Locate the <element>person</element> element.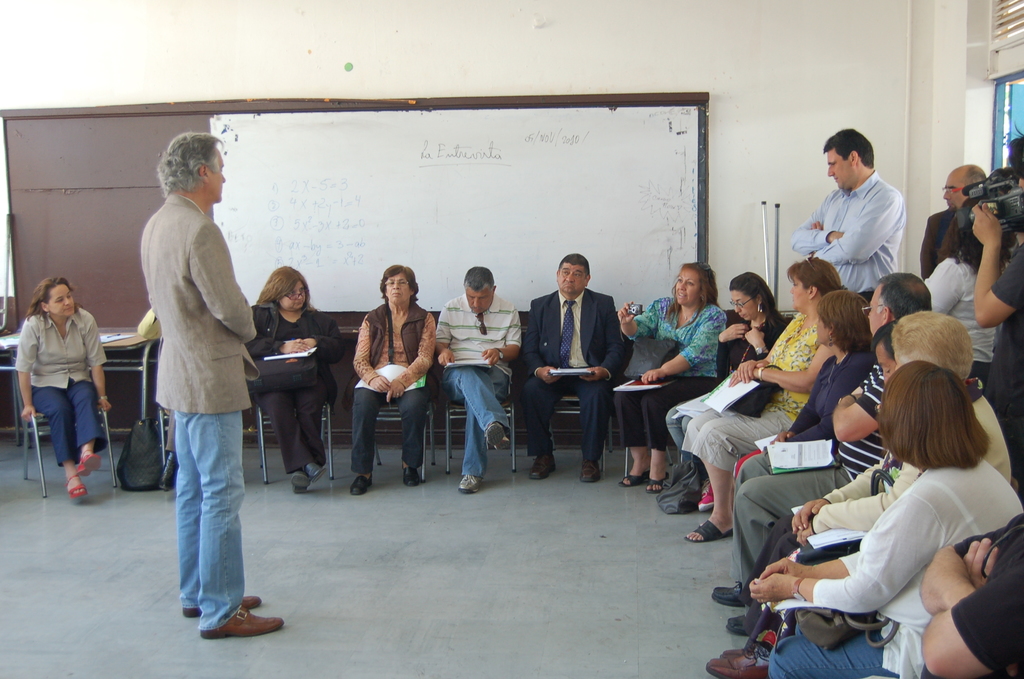
Element bbox: crop(783, 117, 904, 318).
